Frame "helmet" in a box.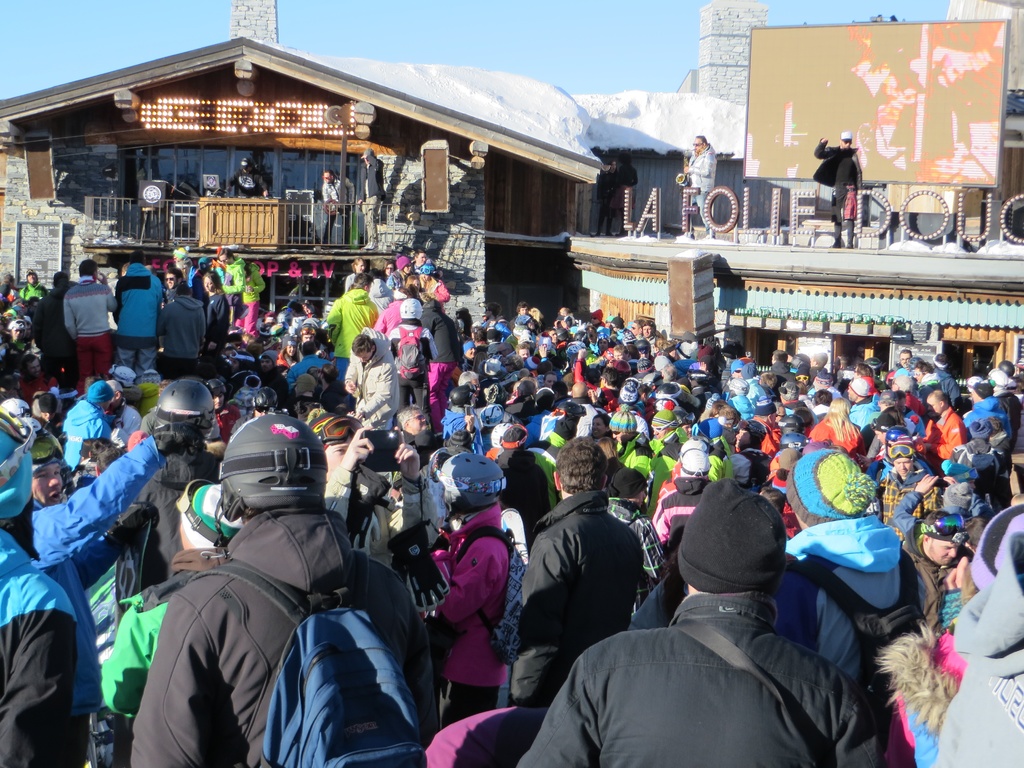
region(0, 409, 45, 528).
